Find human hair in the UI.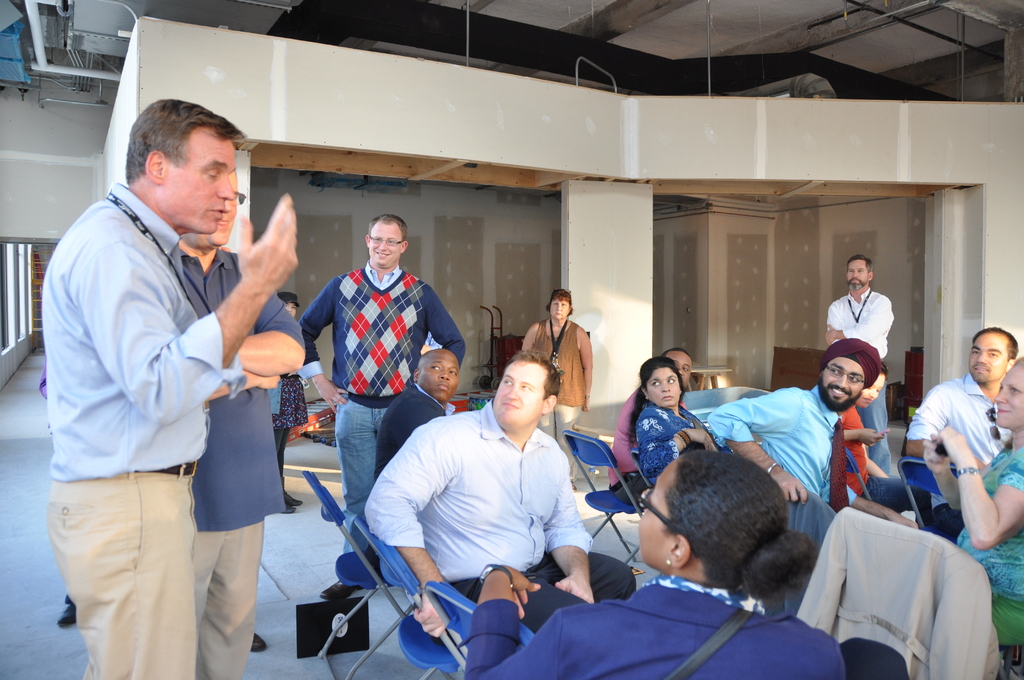
UI element at bbox=(366, 212, 408, 236).
